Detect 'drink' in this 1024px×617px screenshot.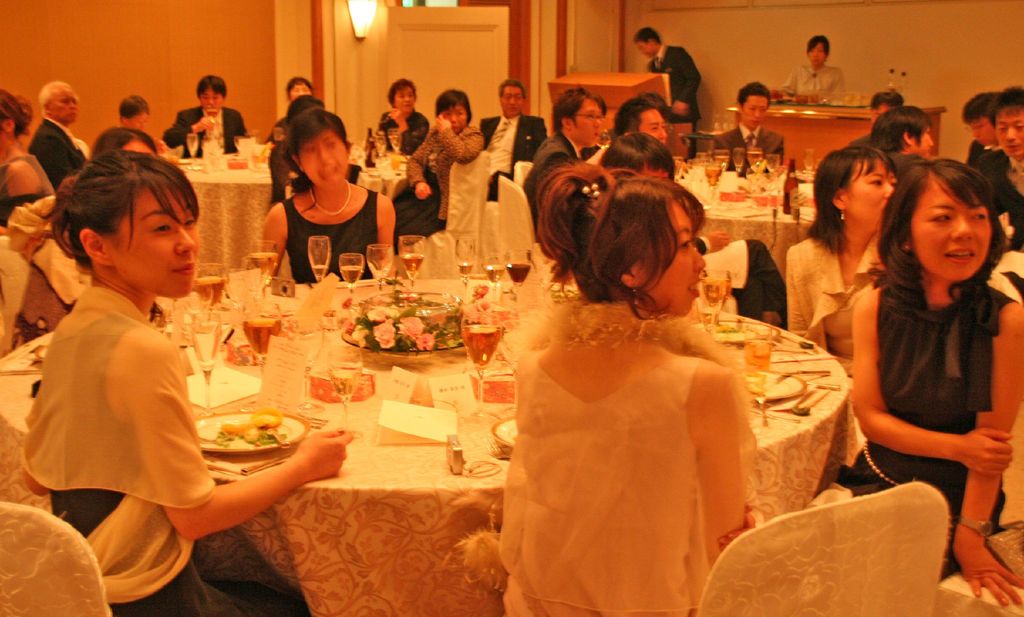
Detection: 743,341,768,374.
